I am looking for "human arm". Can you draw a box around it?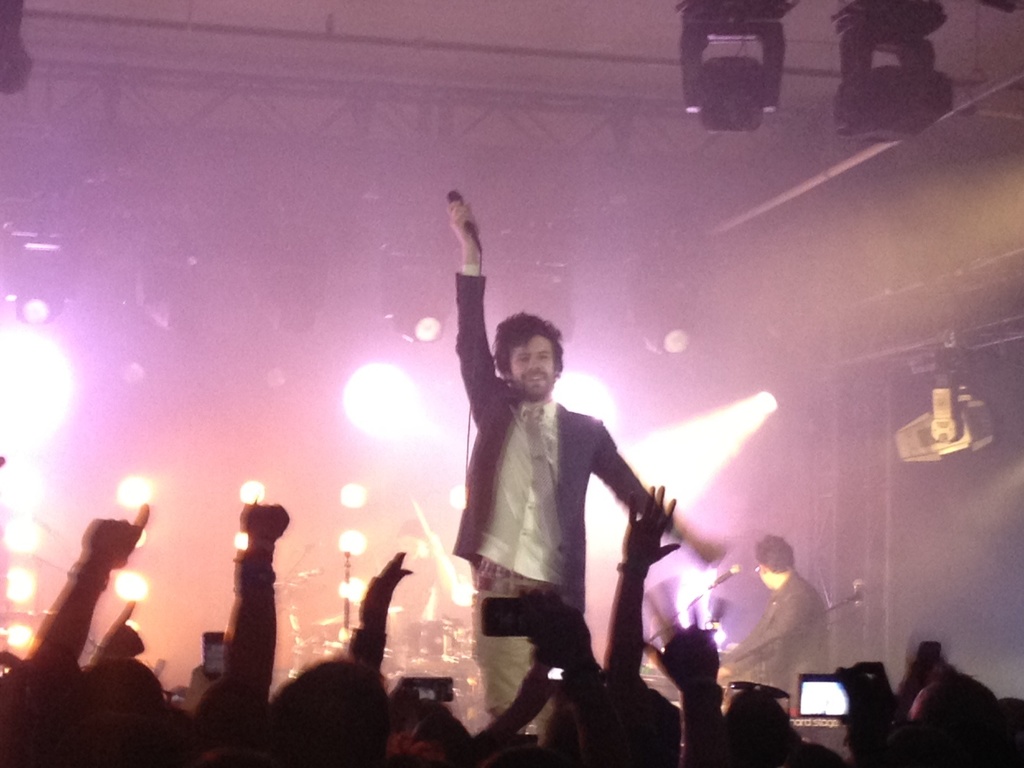
Sure, the bounding box is BBox(722, 584, 810, 677).
